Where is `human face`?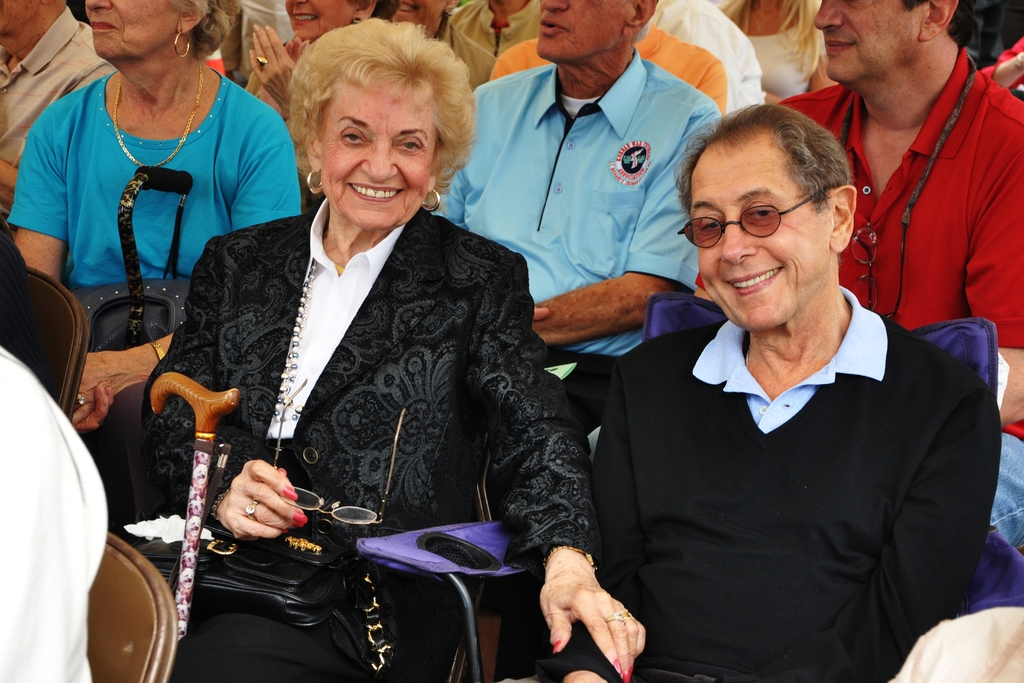
locate(698, 138, 834, 331).
